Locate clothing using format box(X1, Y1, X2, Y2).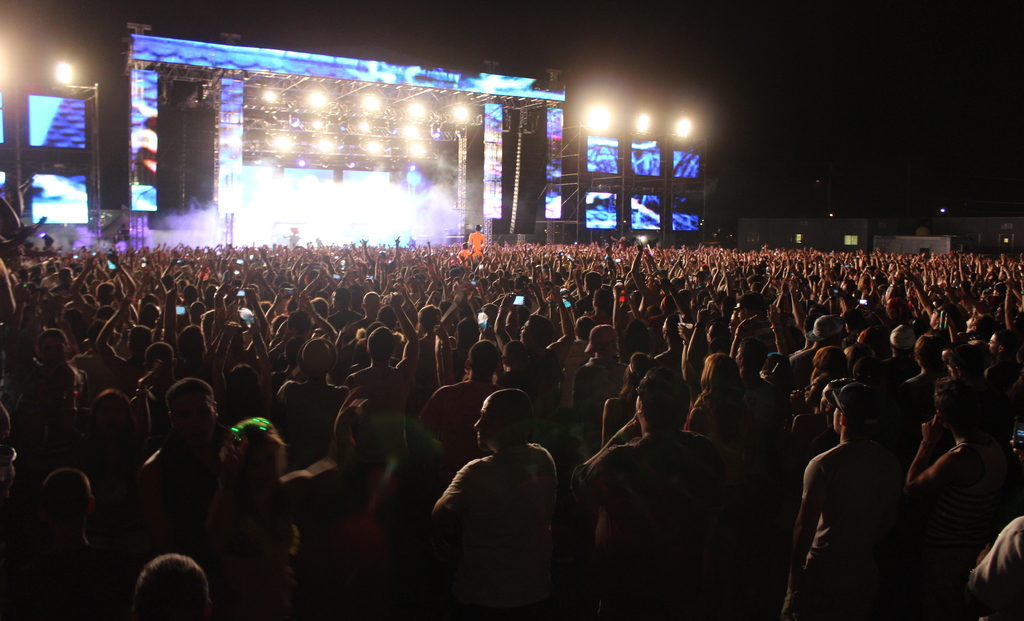
box(430, 426, 556, 620).
